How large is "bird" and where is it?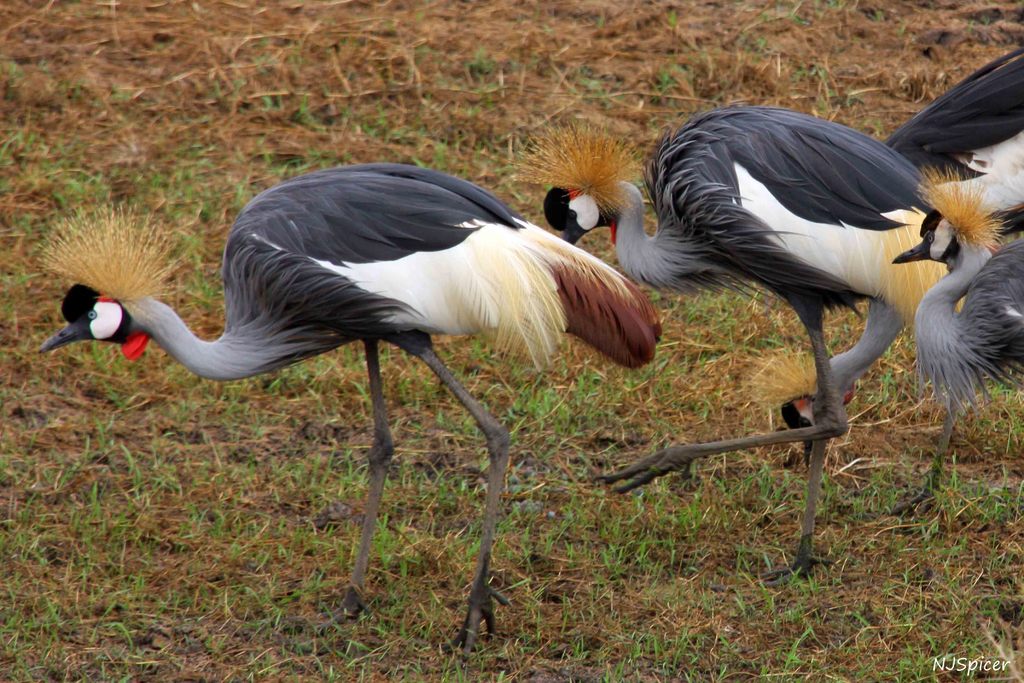
Bounding box: l=739, t=30, r=1023, b=462.
